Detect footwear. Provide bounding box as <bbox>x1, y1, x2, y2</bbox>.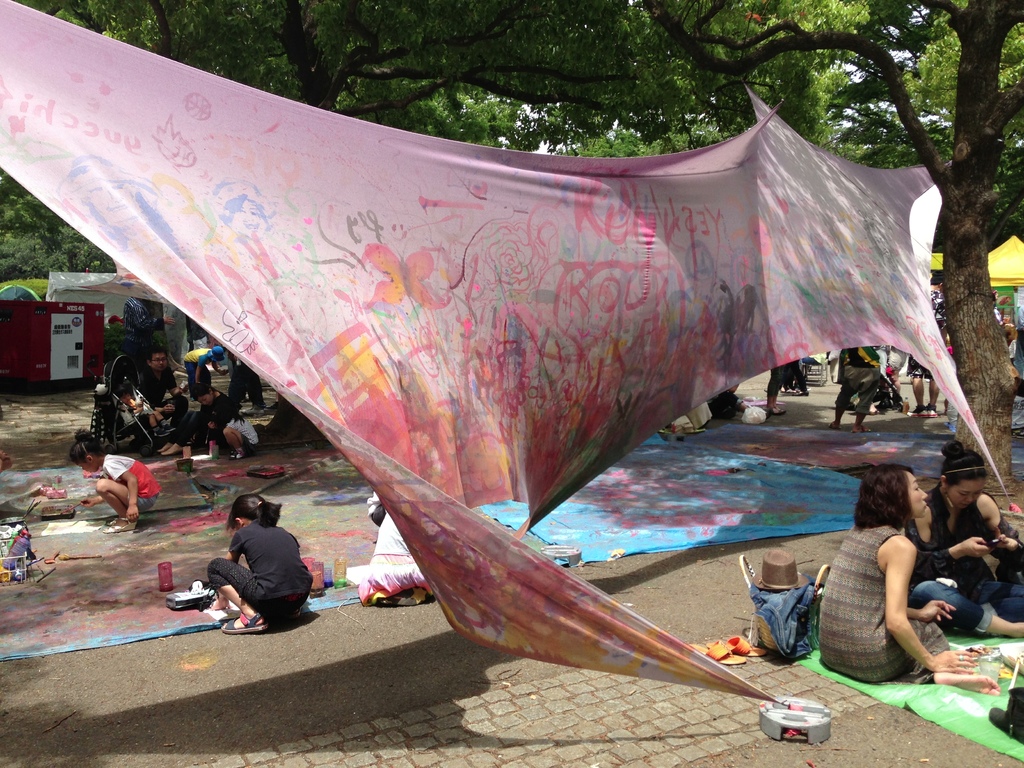
<bbox>231, 441, 235, 457</bbox>.
